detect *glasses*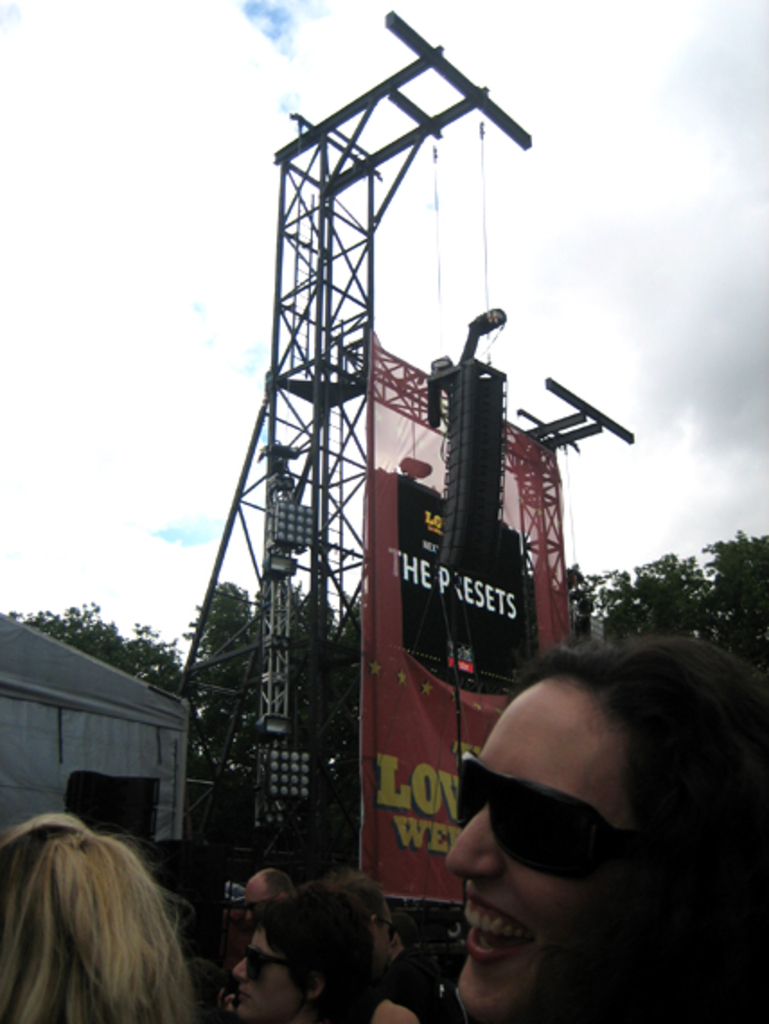
[x1=455, y1=751, x2=643, y2=884]
